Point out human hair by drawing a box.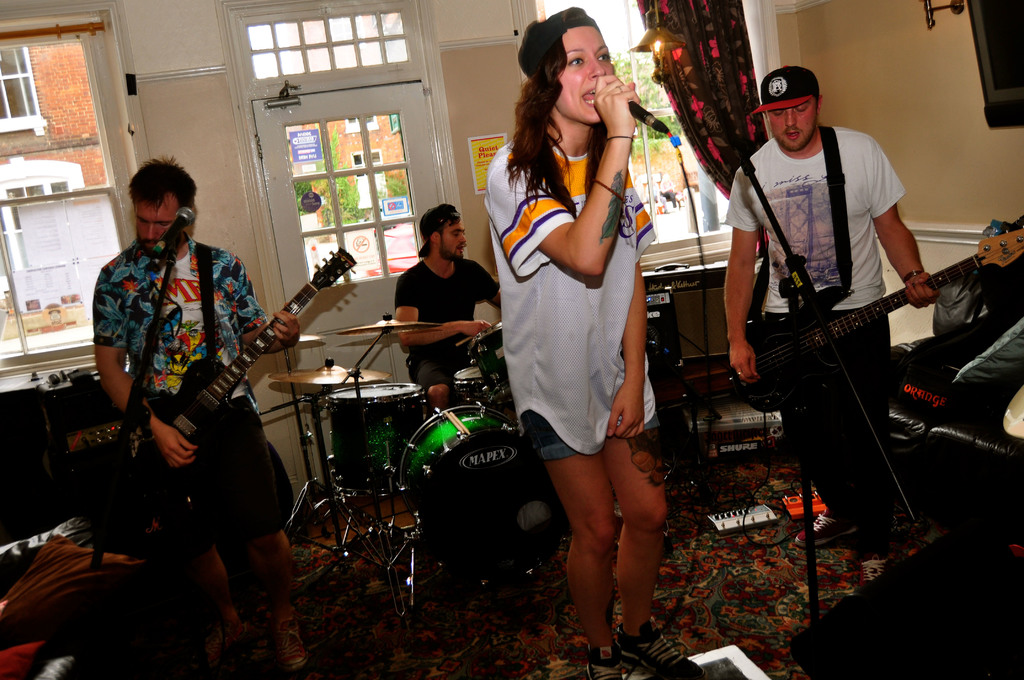
locate(521, 14, 642, 196).
